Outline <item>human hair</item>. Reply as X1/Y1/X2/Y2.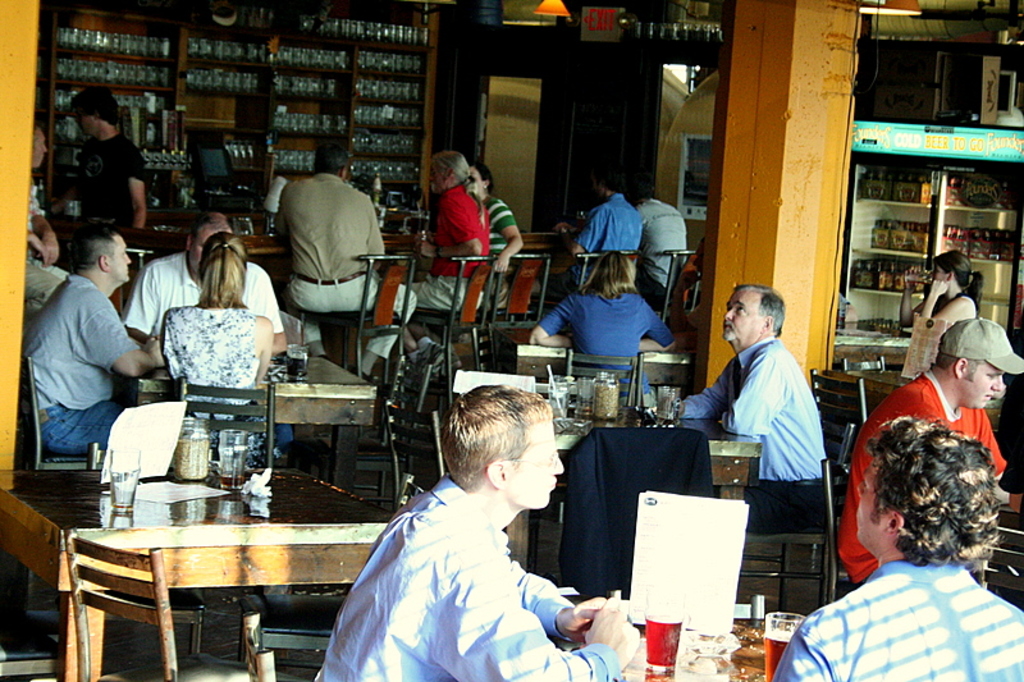
735/285/786/330.
